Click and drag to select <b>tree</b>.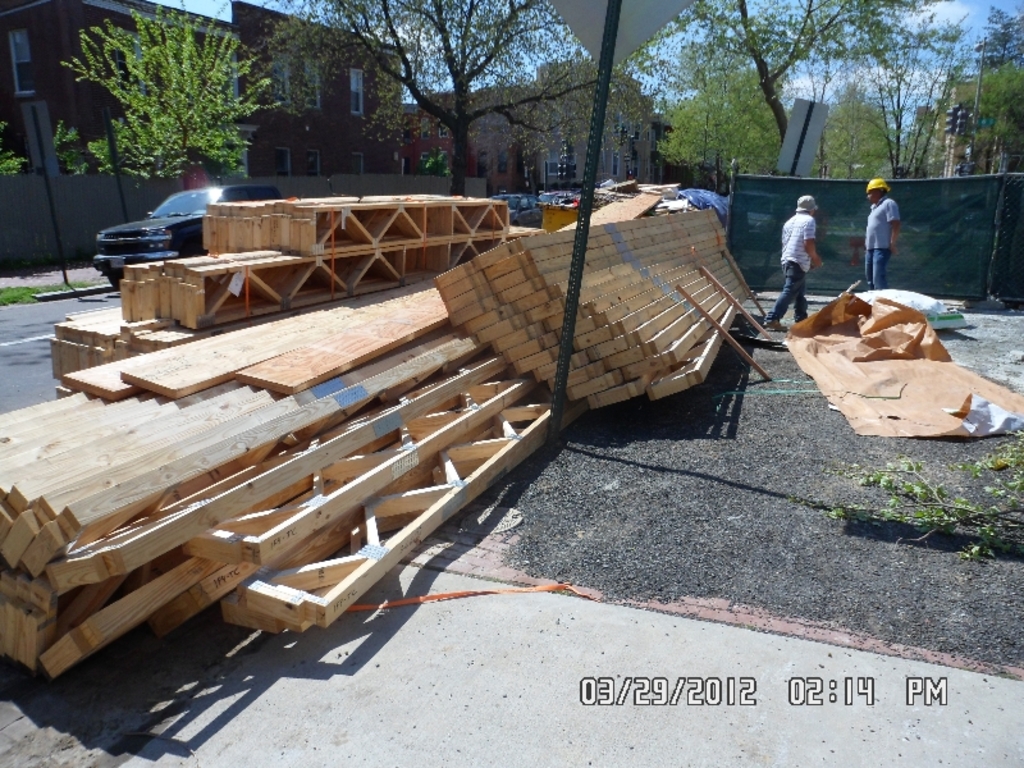
Selection: <region>283, 0, 643, 204</region>.
